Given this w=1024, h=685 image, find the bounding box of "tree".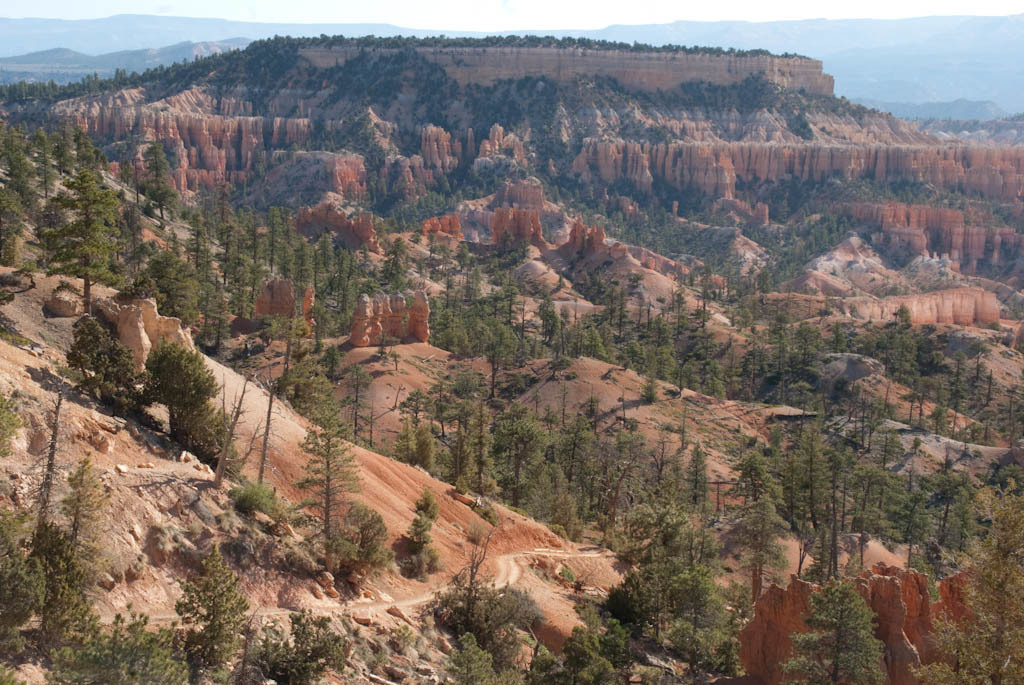
box=[919, 445, 972, 559].
